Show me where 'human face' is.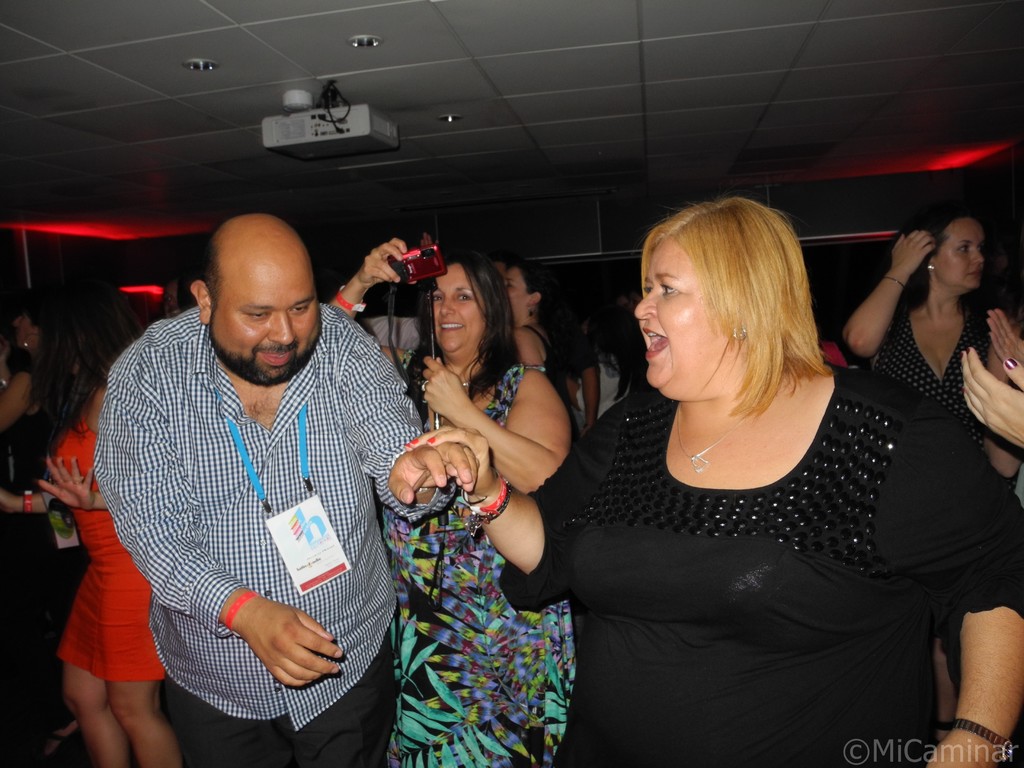
'human face' is at [932,212,985,290].
